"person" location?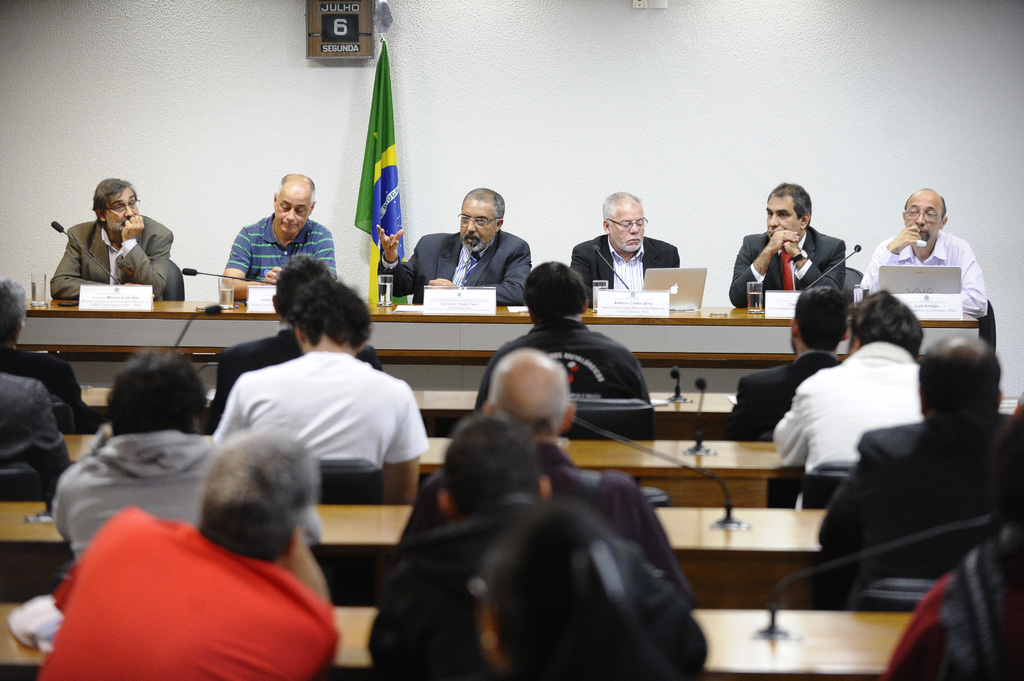
(x1=467, y1=262, x2=661, y2=444)
